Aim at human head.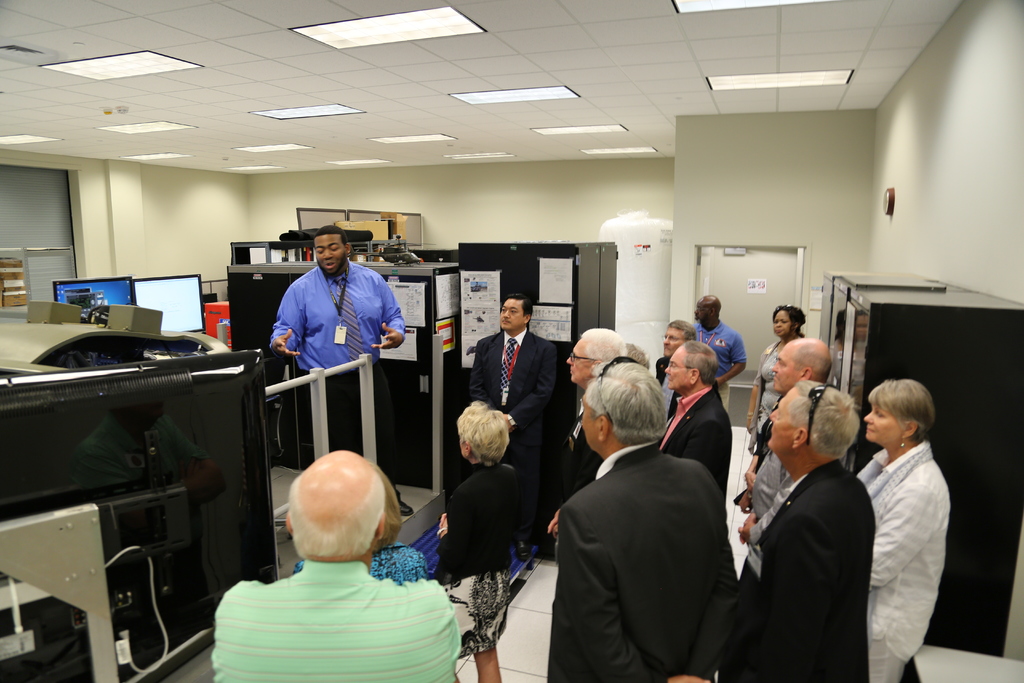
Aimed at x1=771 y1=337 x2=834 y2=387.
